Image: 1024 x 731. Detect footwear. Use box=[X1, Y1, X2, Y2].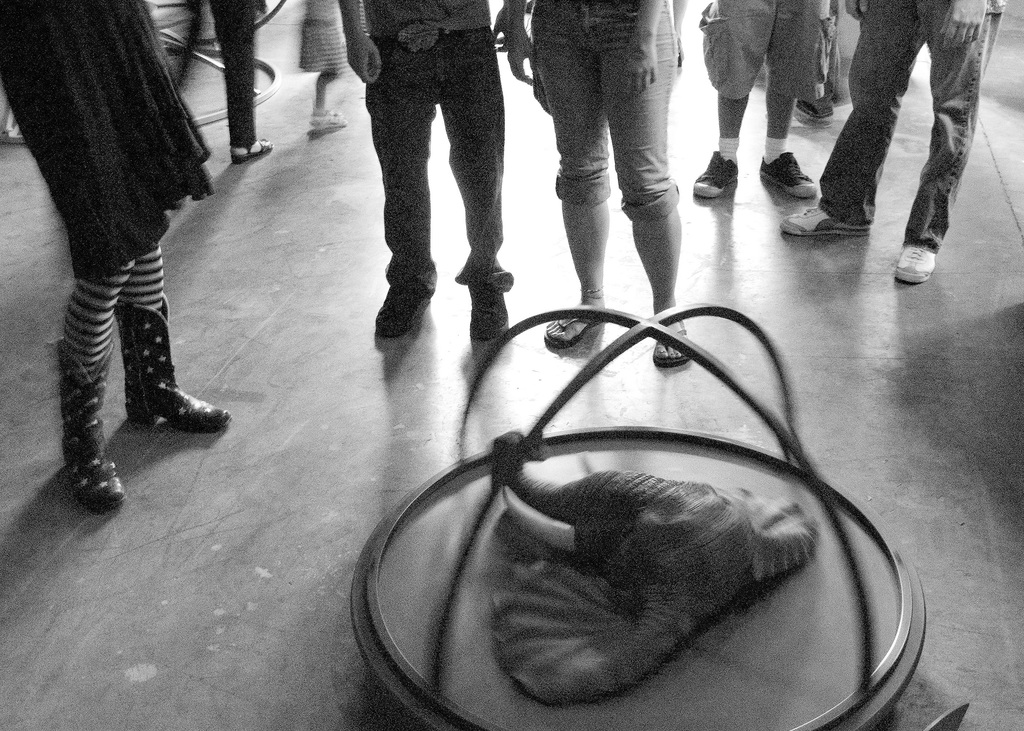
box=[114, 296, 233, 431].
